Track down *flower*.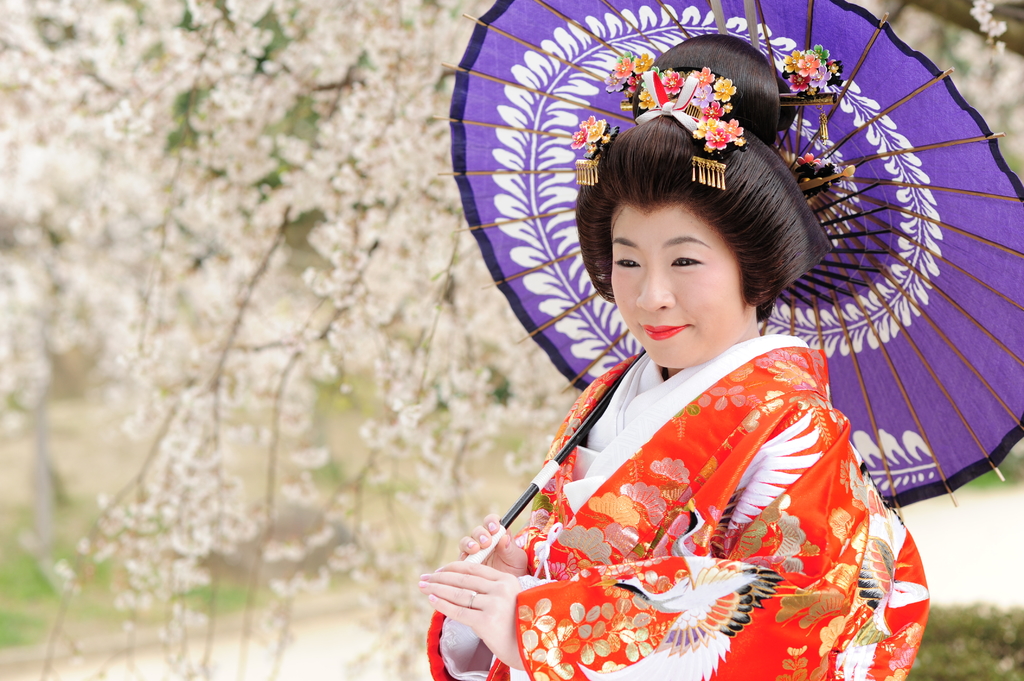
Tracked to [x1=797, y1=152, x2=820, y2=171].
